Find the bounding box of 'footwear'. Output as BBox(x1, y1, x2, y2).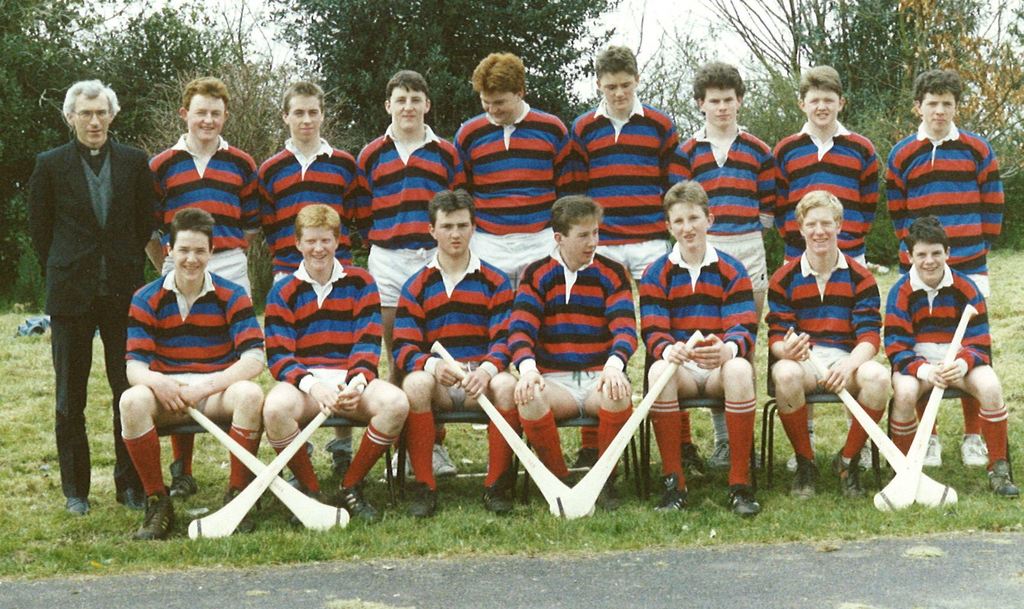
BBox(649, 486, 689, 514).
